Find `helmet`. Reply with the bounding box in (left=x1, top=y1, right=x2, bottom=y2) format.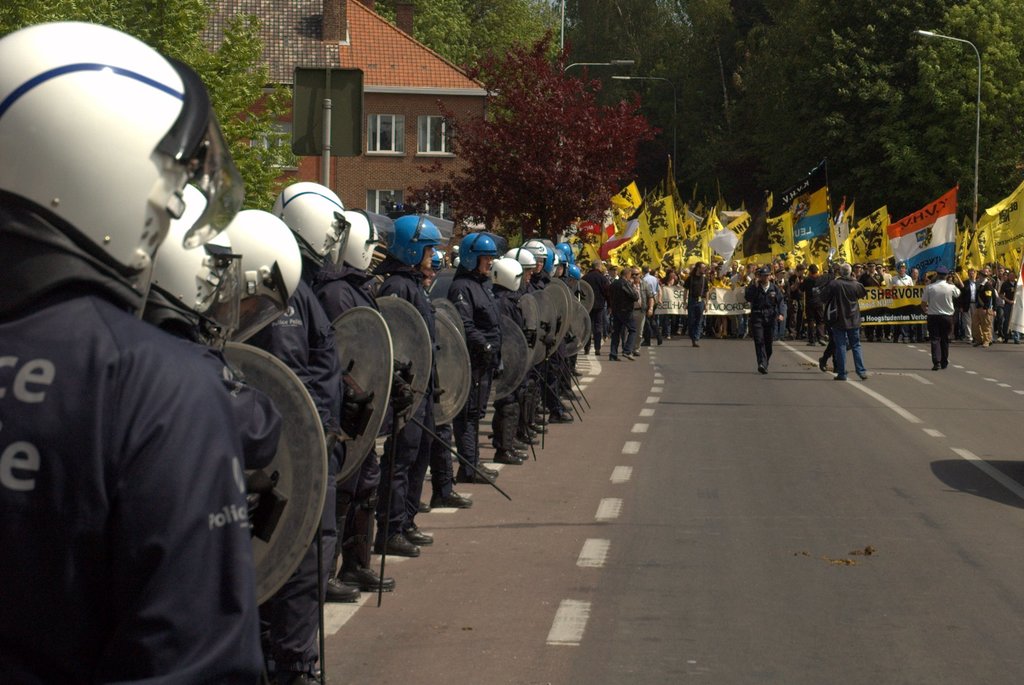
(left=7, top=33, right=234, bottom=295).
